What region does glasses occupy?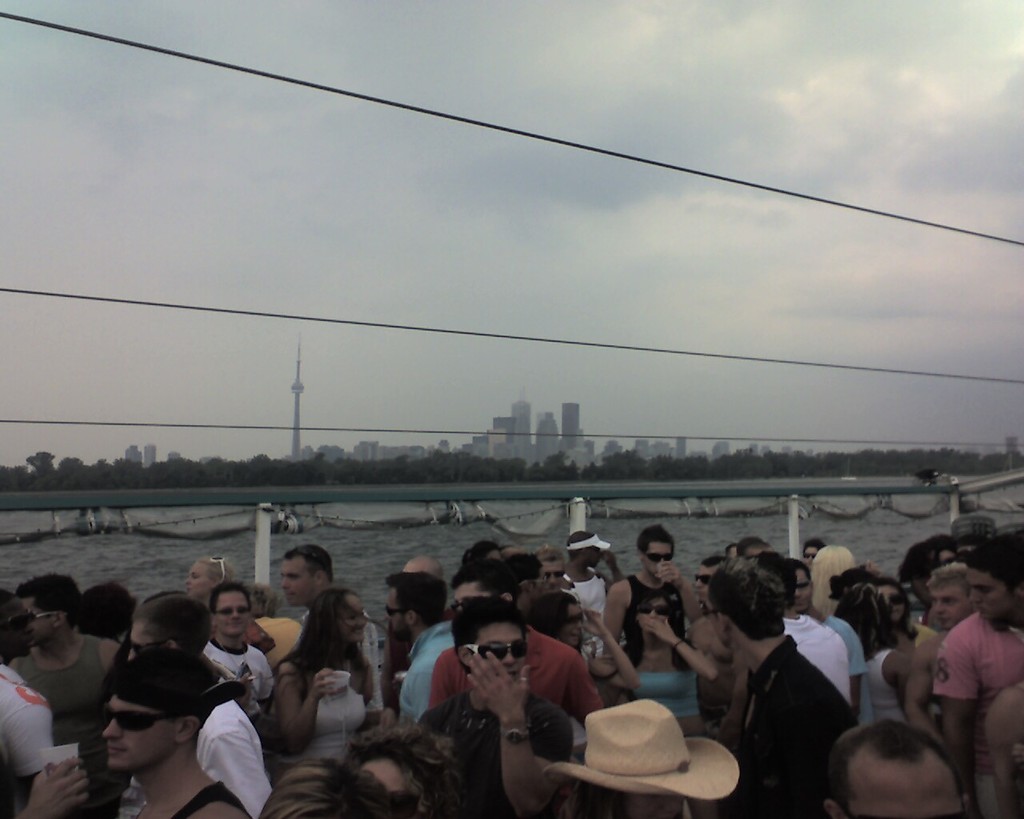
locate(210, 549, 228, 582).
